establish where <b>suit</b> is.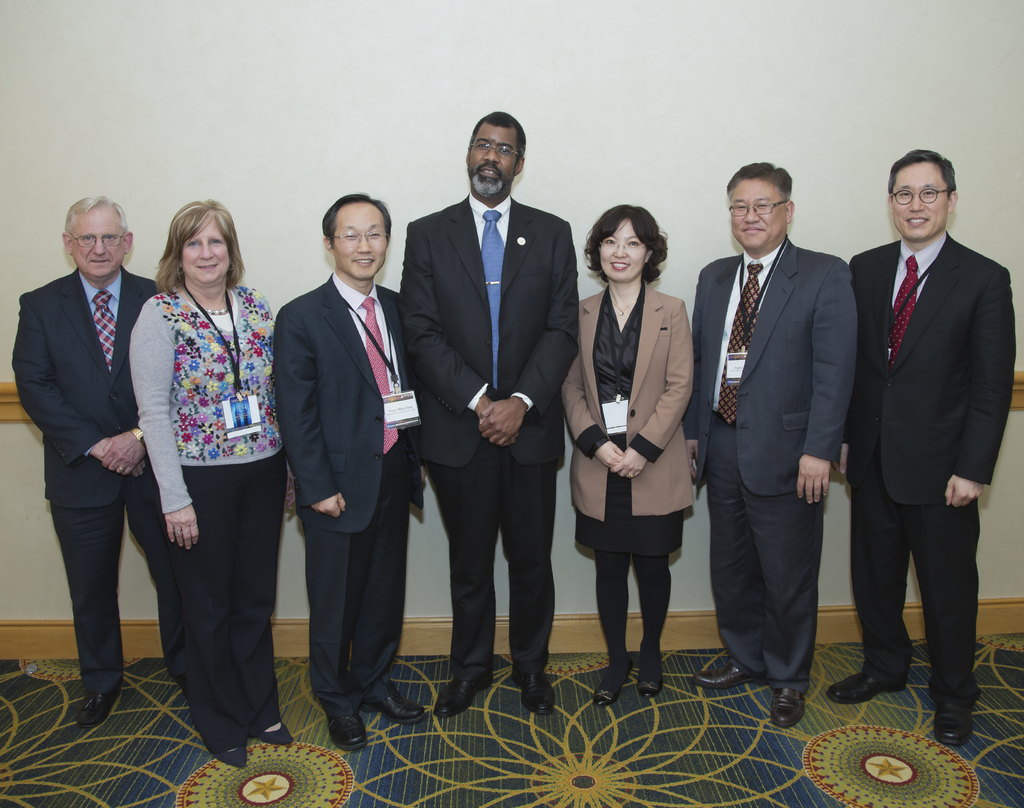
Established at (678,242,853,704).
